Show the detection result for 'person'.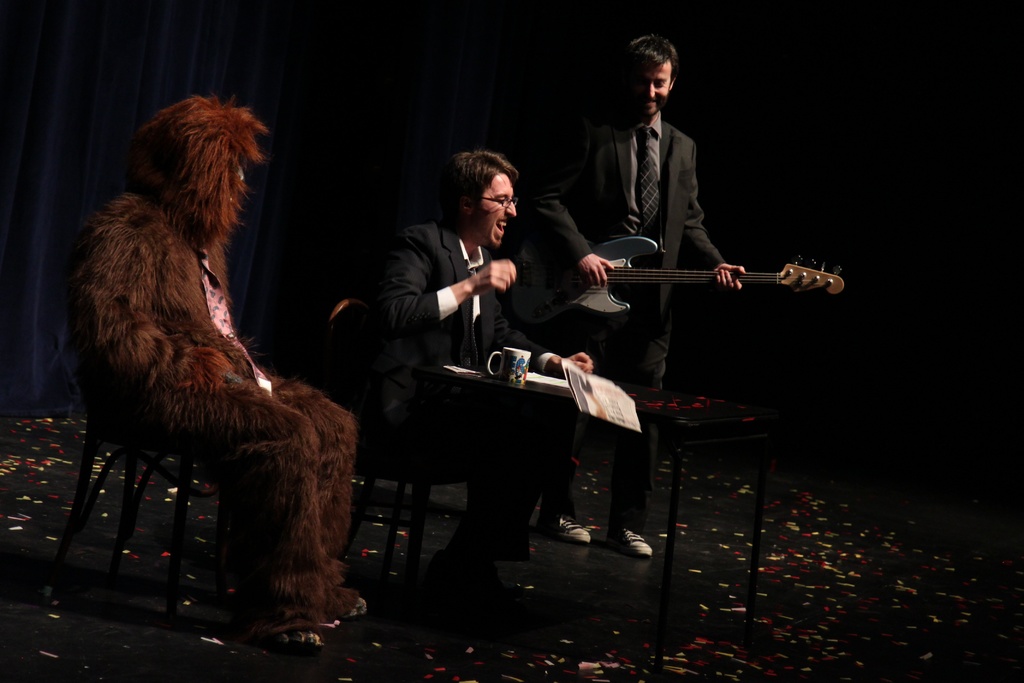
bbox=(526, 26, 749, 559).
